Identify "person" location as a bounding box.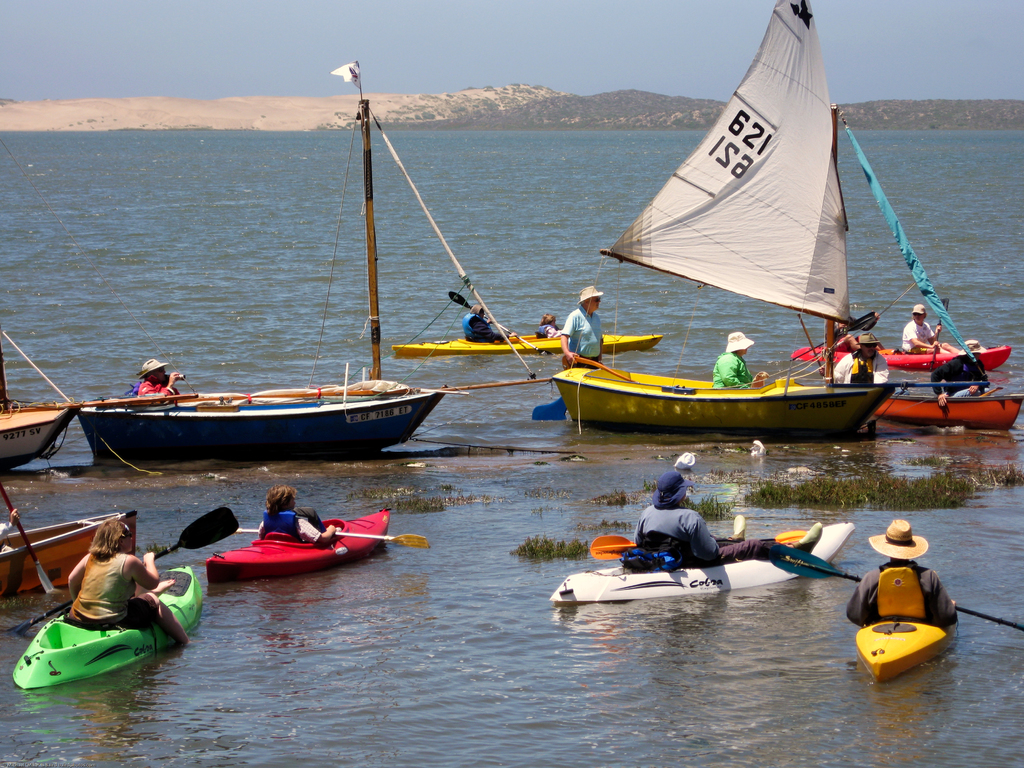
(x1=929, y1=340, x2=987, y2=404).
